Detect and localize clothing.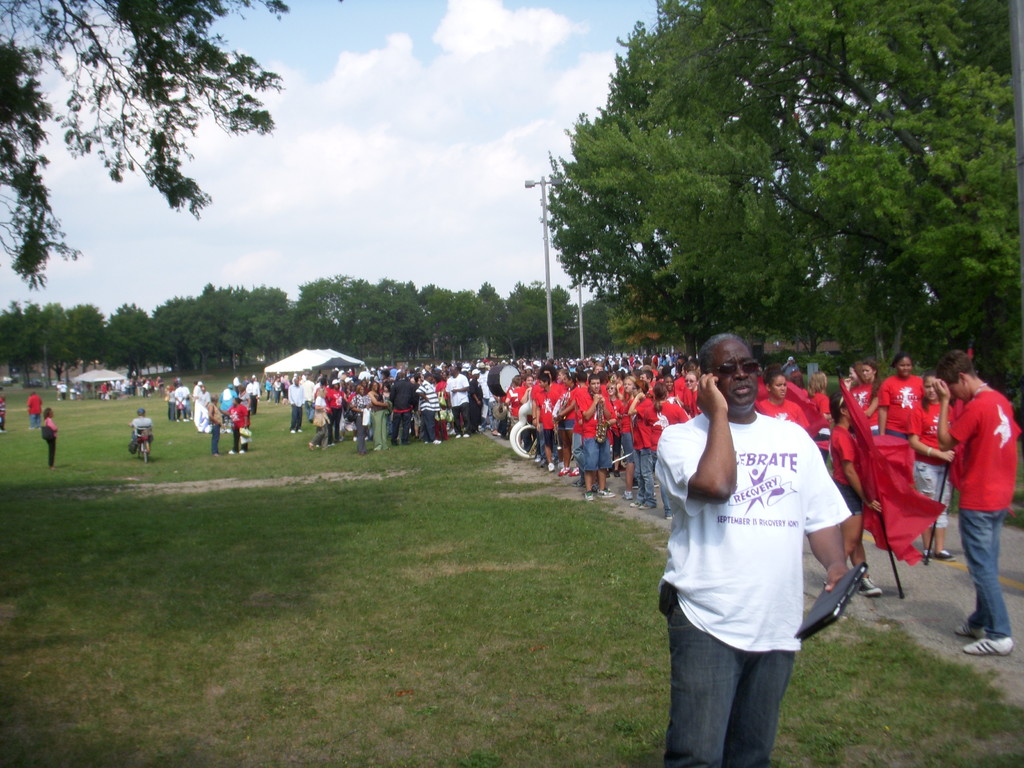
Localized at 0,397,4,431.
